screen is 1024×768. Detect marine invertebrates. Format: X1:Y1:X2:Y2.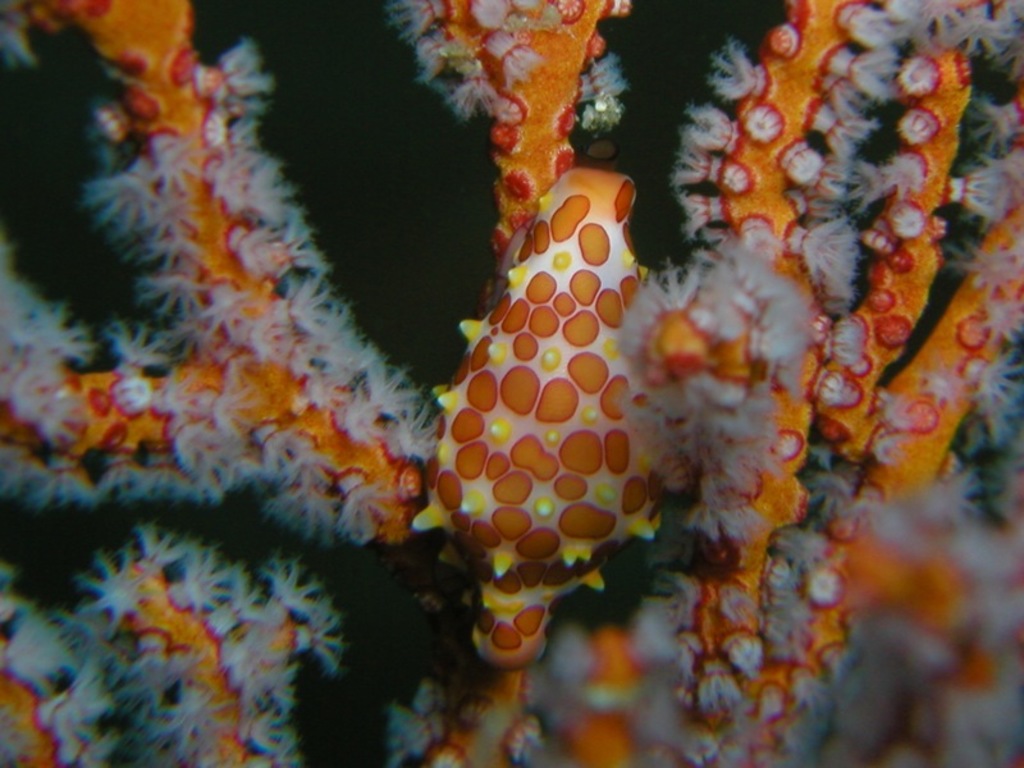
631:0:891:767.
